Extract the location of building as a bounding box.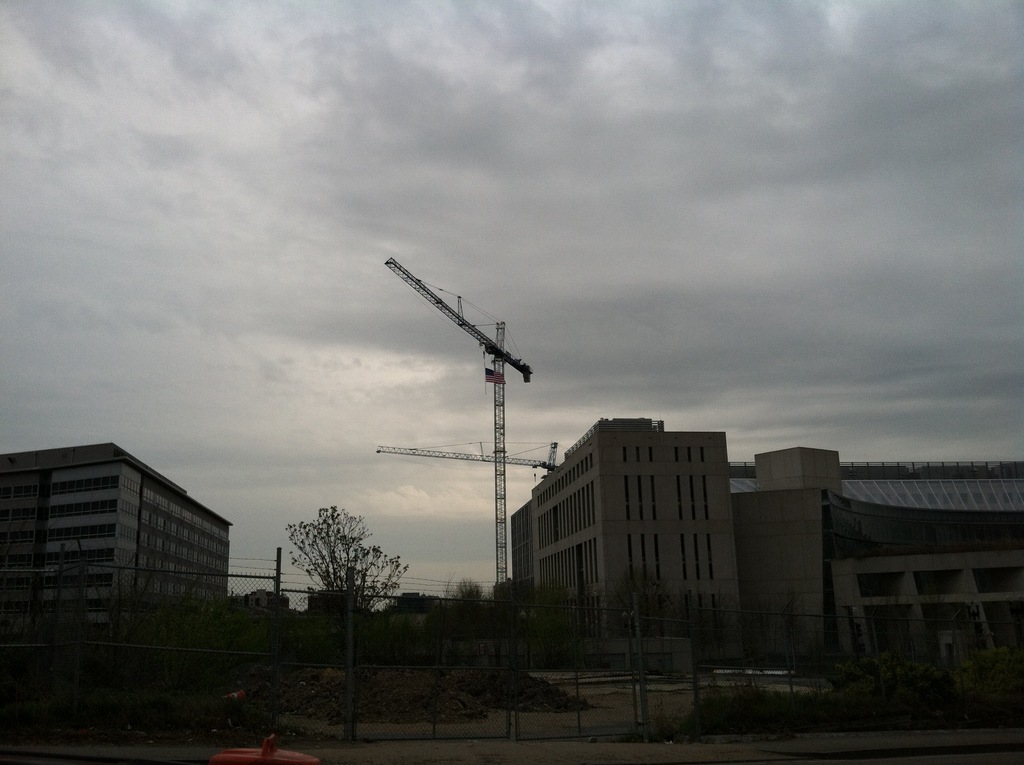
pyautogui.locateOnScreen(729, 447, 1023, 678).
